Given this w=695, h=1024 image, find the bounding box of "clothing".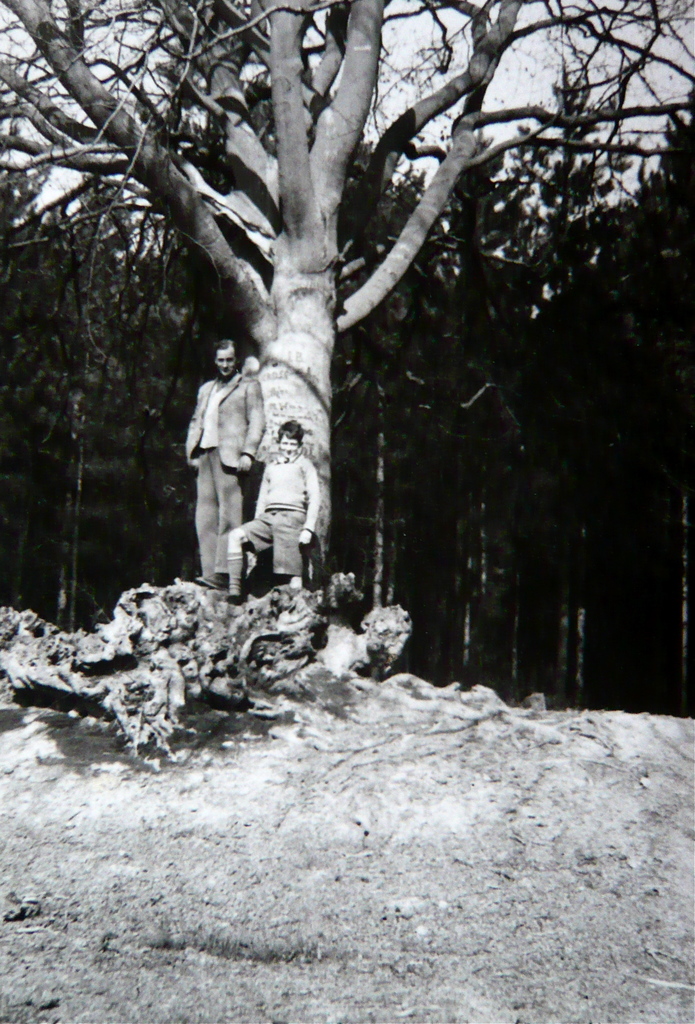
{"x1": 186, "y1": 379, "x2": 266, "y2": 580}.
